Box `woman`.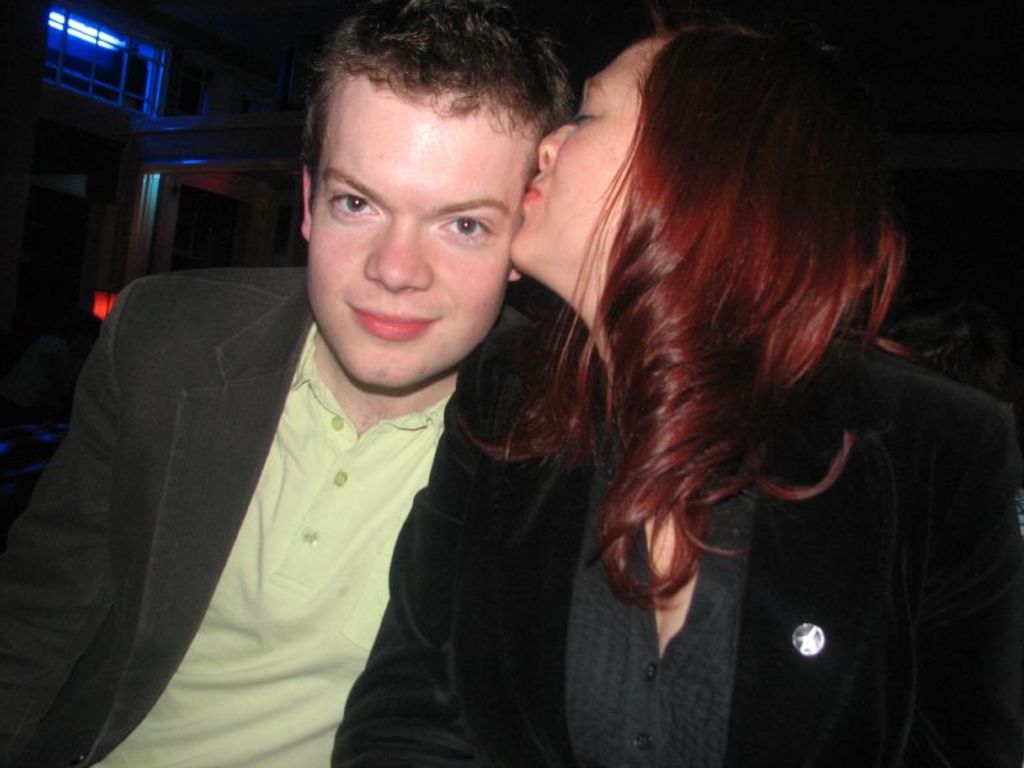
region(452, 18, 1016, 767).
